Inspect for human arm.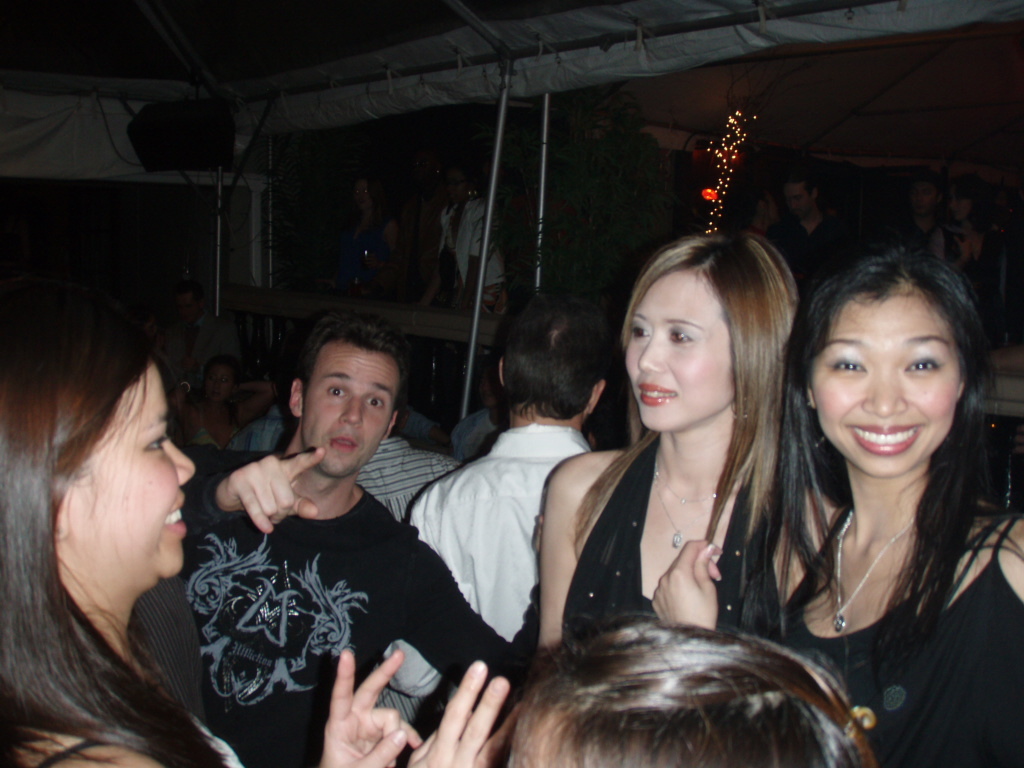
Inspection: (646, 530, 719, 637).
